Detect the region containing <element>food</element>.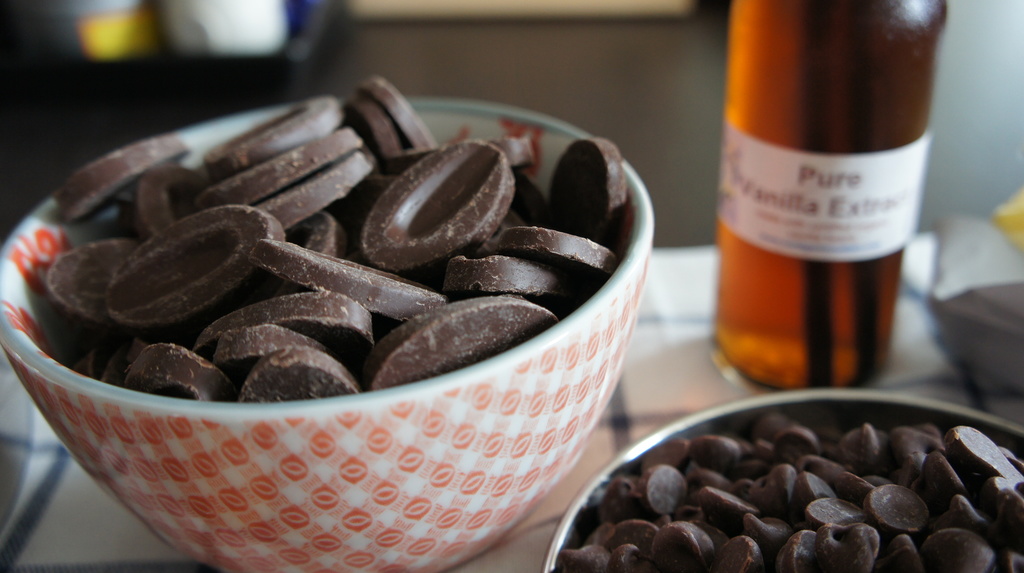
{"left": 32, "top": 65, "right": 638, "bottom": 408}.
